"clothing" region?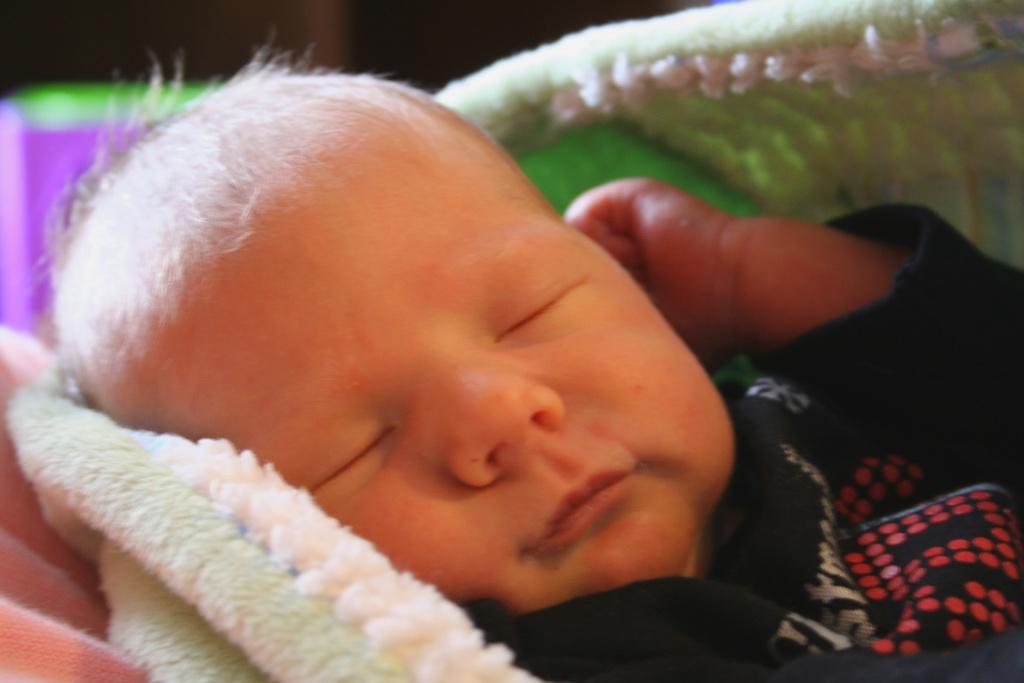
[455,202,1023,682]
